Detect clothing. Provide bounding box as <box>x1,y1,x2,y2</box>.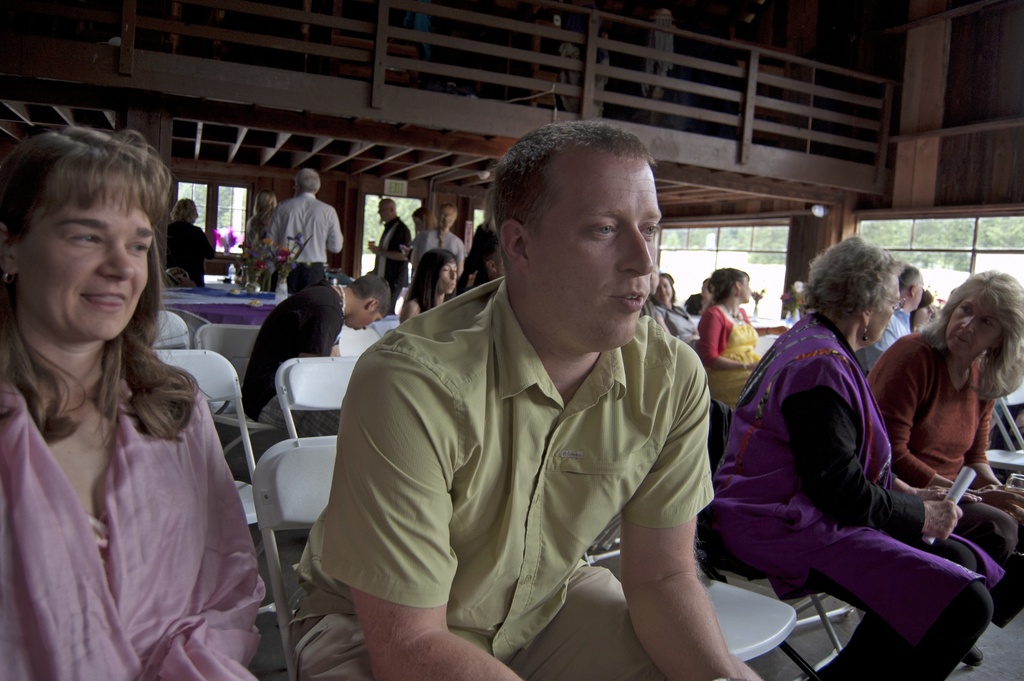
<box>699,314,997,680</box>.
